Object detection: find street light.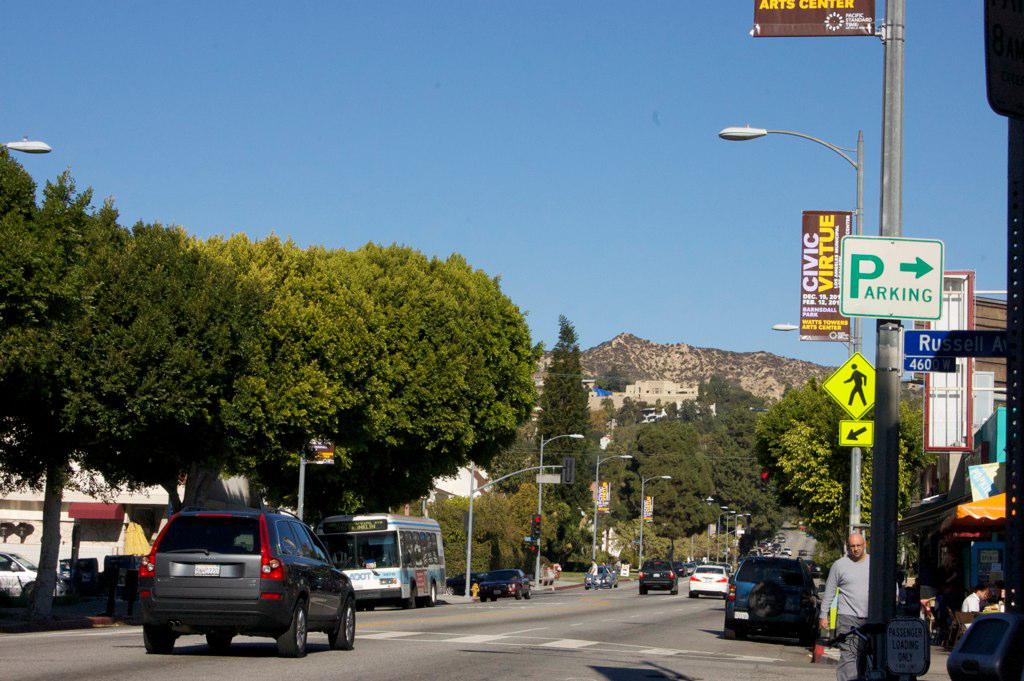
[0, 132, 51, 155].
